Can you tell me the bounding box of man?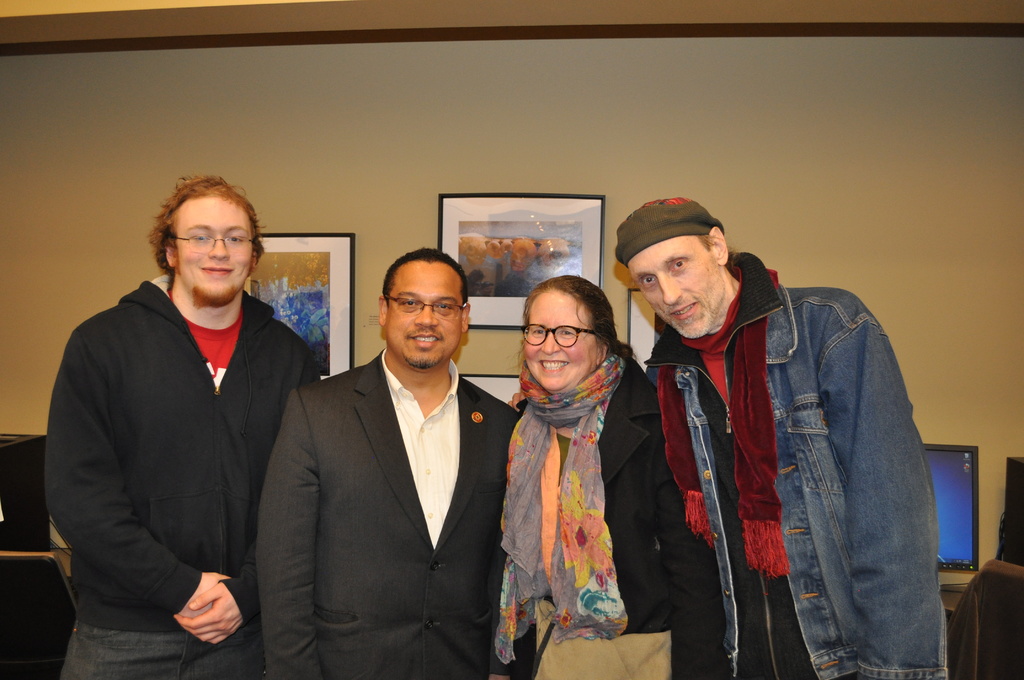
BBox(52, 158, 318, 671).
